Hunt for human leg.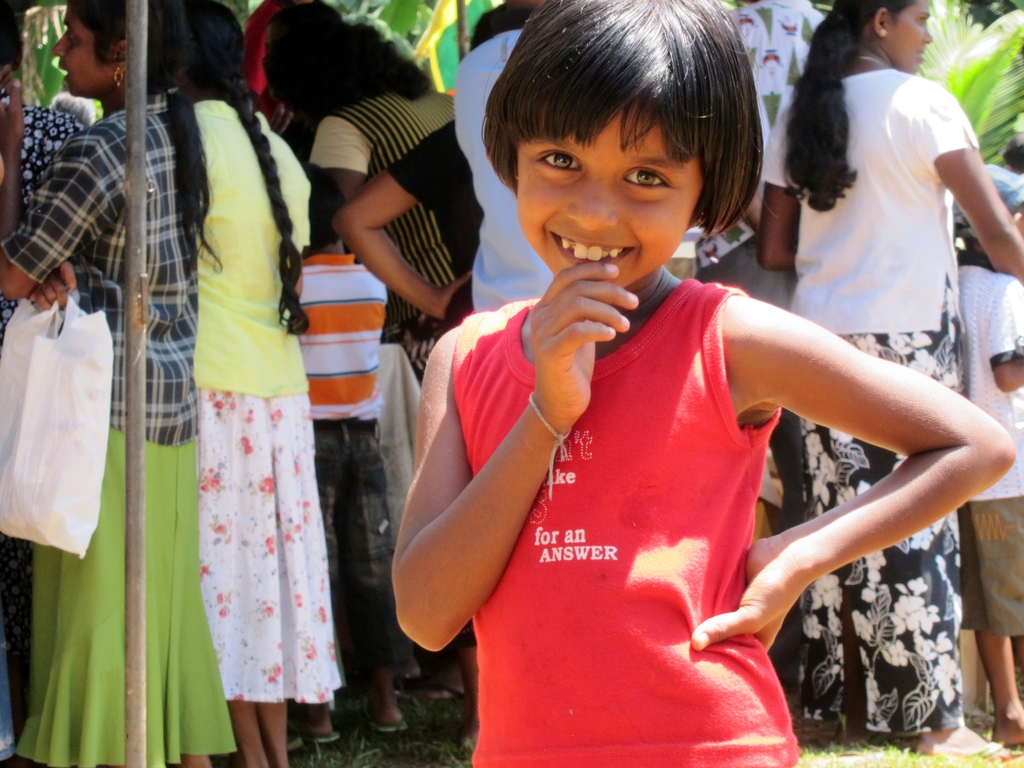
Hunted down at left=227, top=701, right=269, bottom=765.
